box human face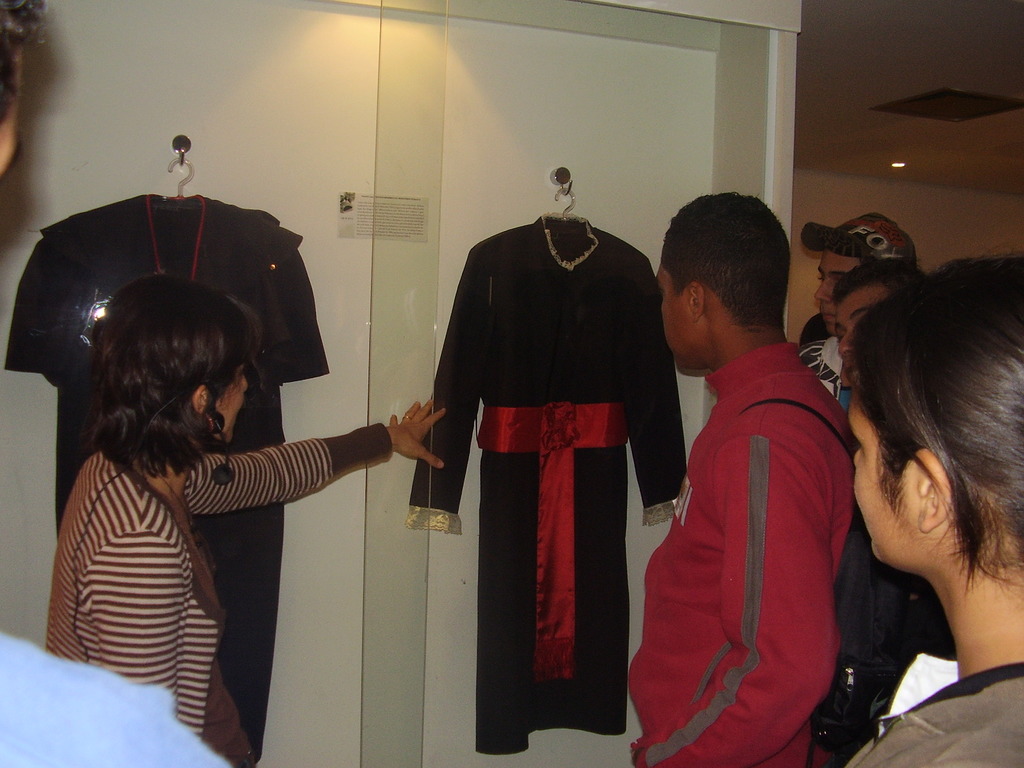
812,245,856,328
